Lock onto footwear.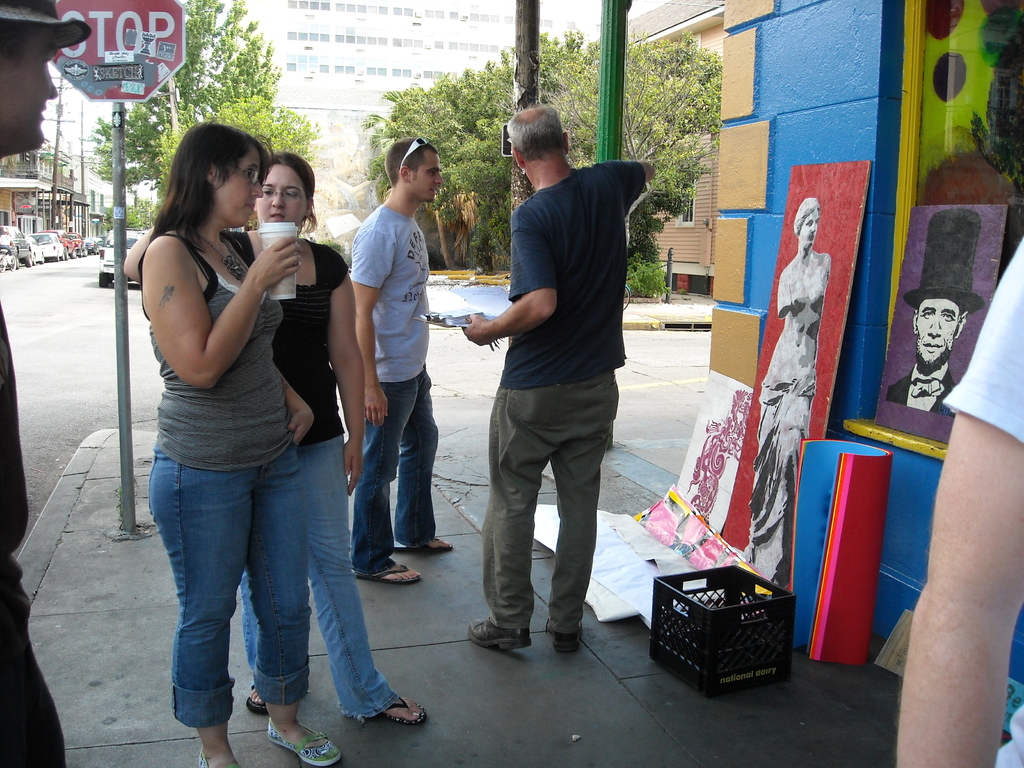
Locked: [left=248, top=685, right=271, bottom=715].
